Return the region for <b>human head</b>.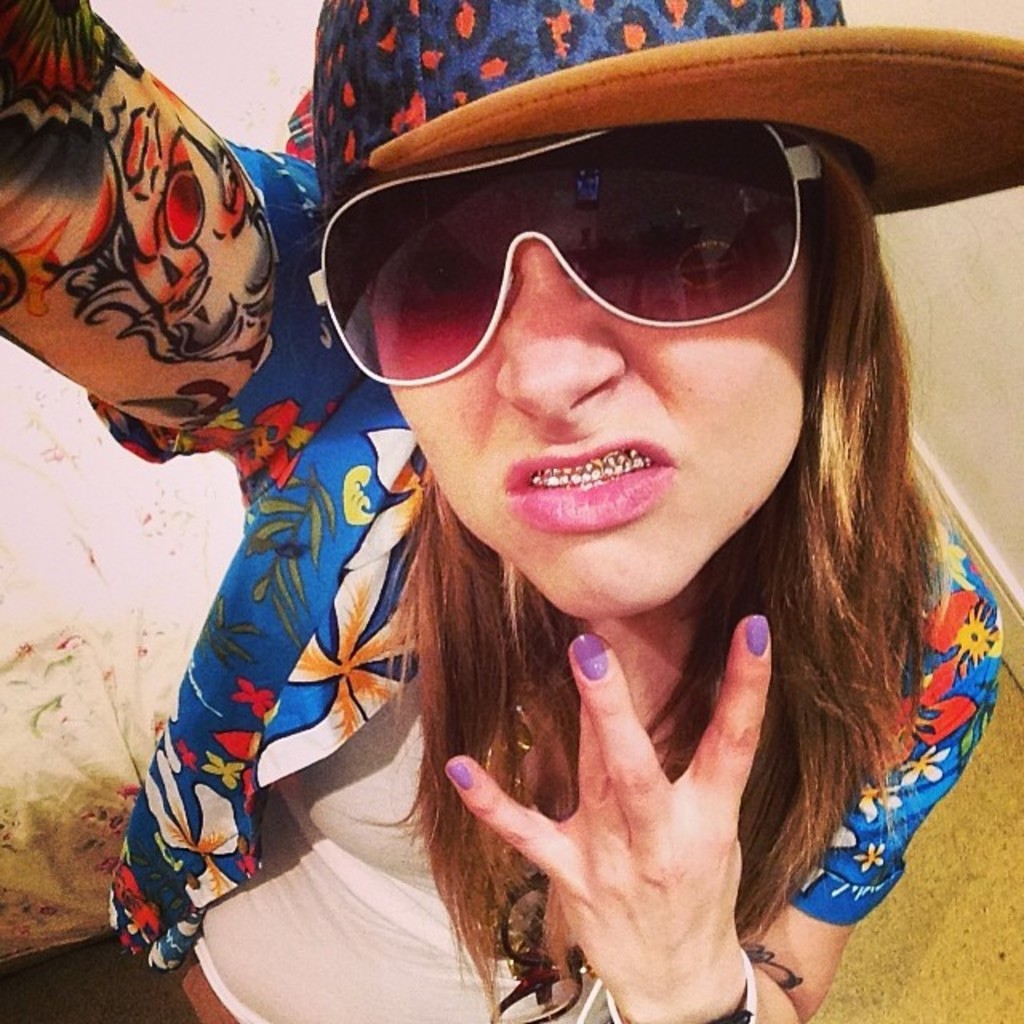
(left=293, top=45, right=926, bottom=600).
